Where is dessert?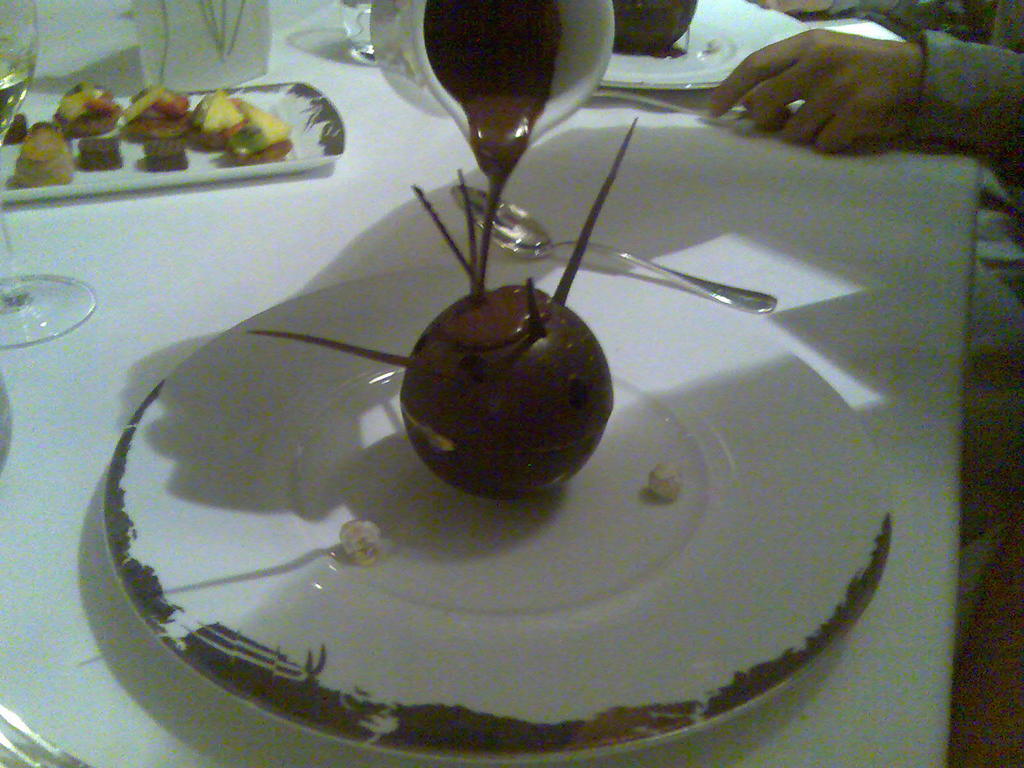
bbox=(424, 0, 563, 294).
